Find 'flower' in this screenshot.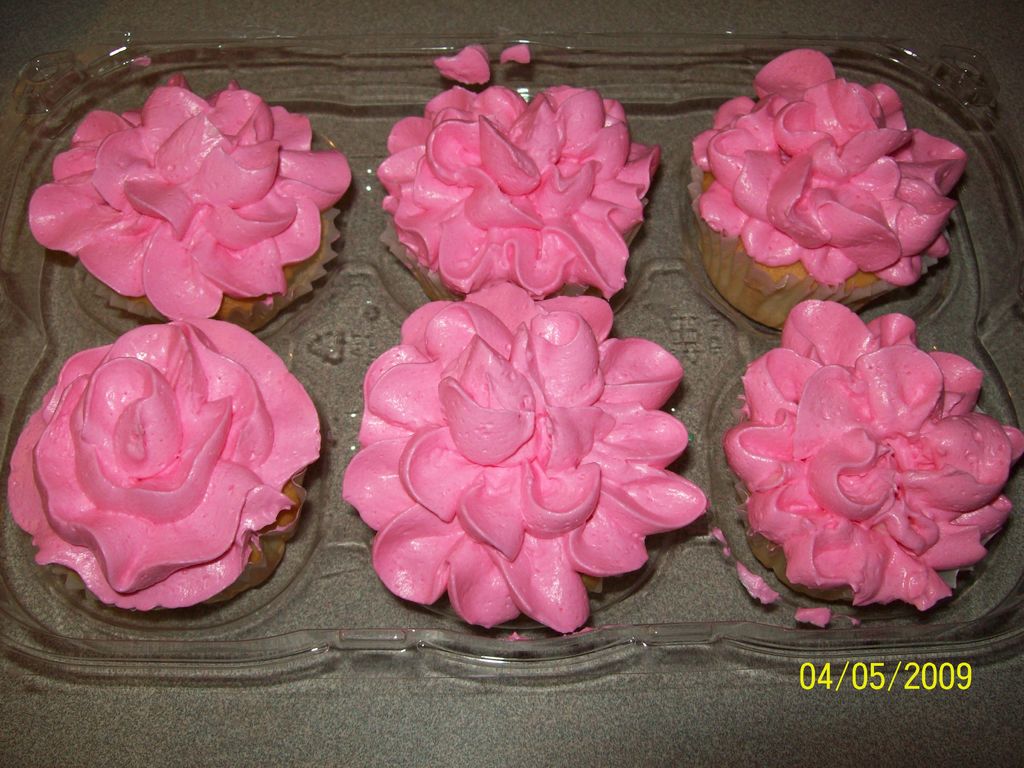
The bounding box for 'flower' is x1=26, y1=74, x2=349, y2=315.
